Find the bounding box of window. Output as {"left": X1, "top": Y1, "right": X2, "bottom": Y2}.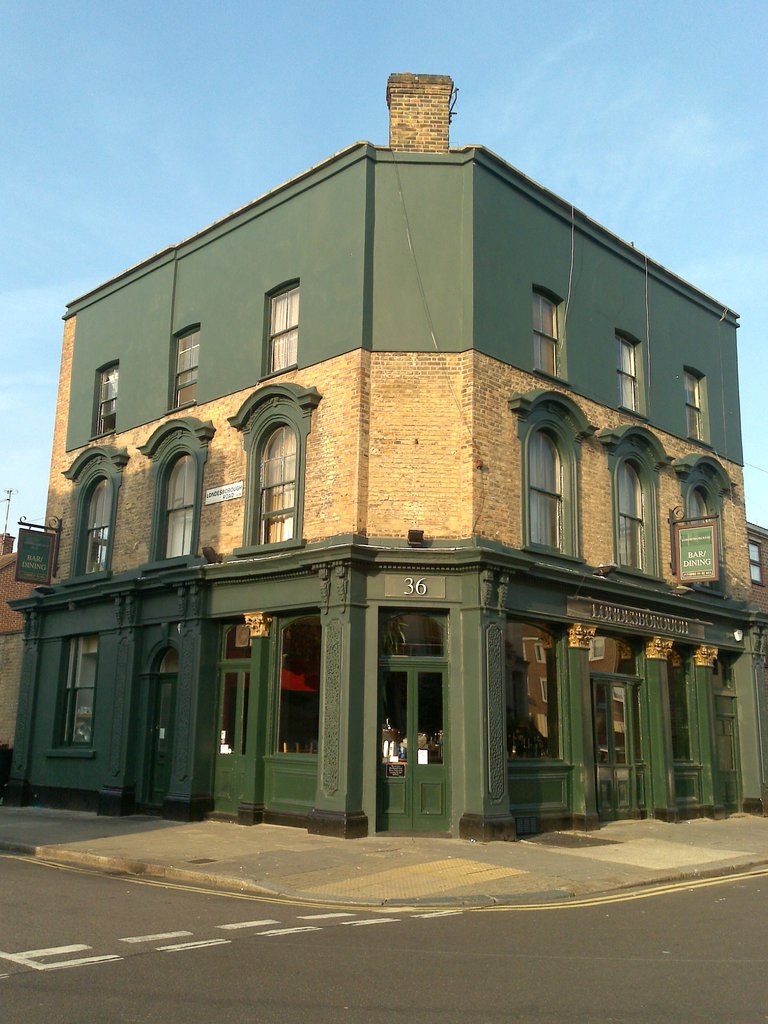
{"left": 681, "top": 370, "right": 721, "bottom": 450}.
